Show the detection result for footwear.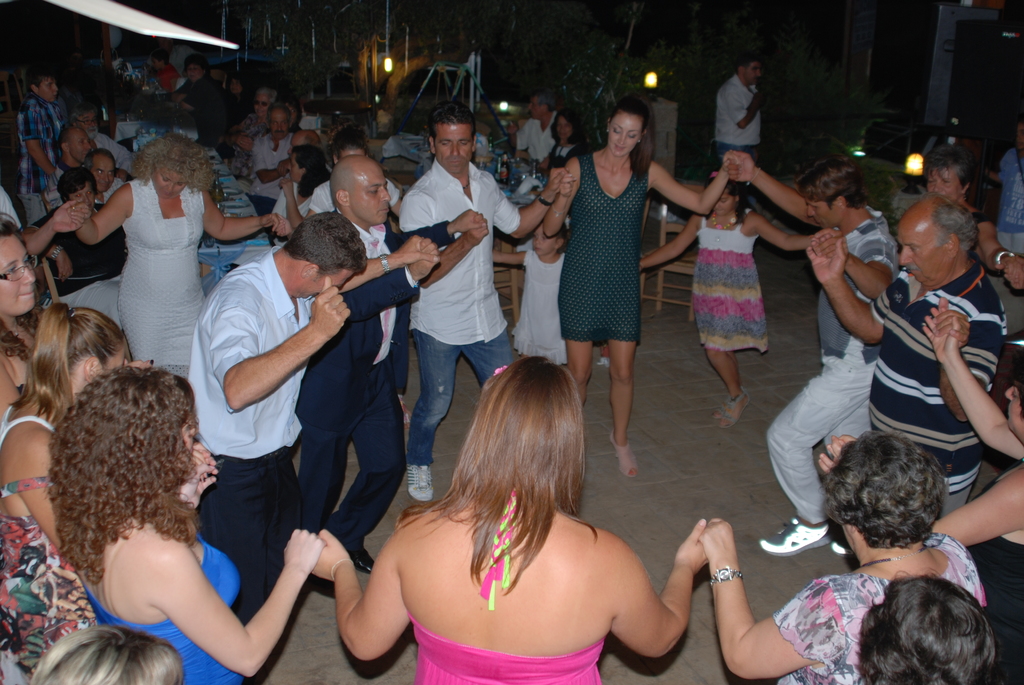
region(407, 466, 435, 503).
